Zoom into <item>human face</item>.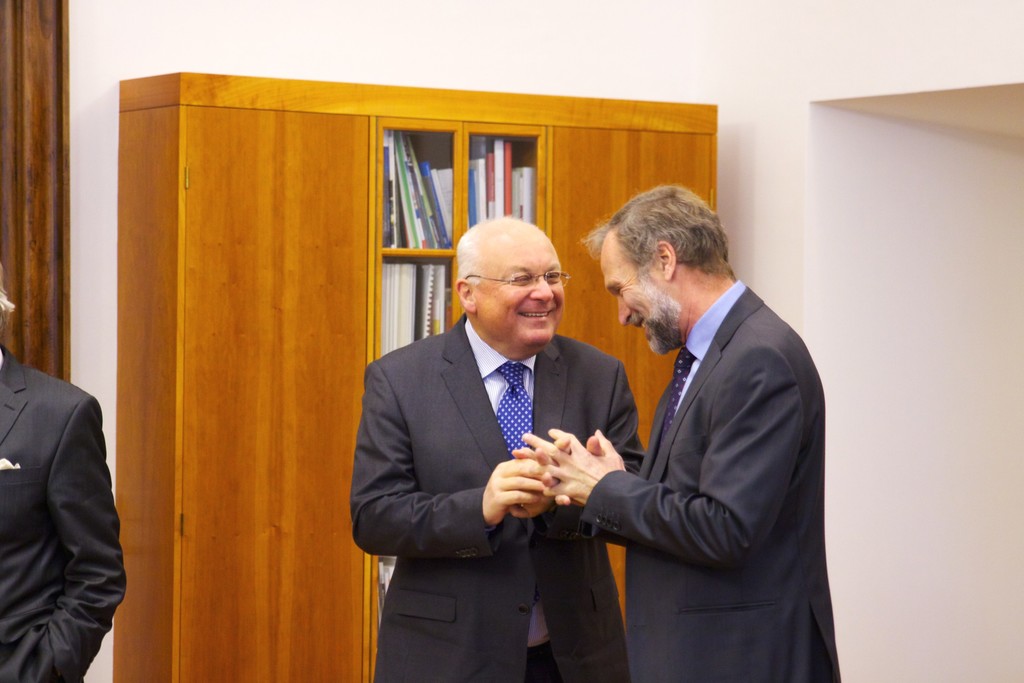
Zoom target: BBox(483, 240, 561, 349).
